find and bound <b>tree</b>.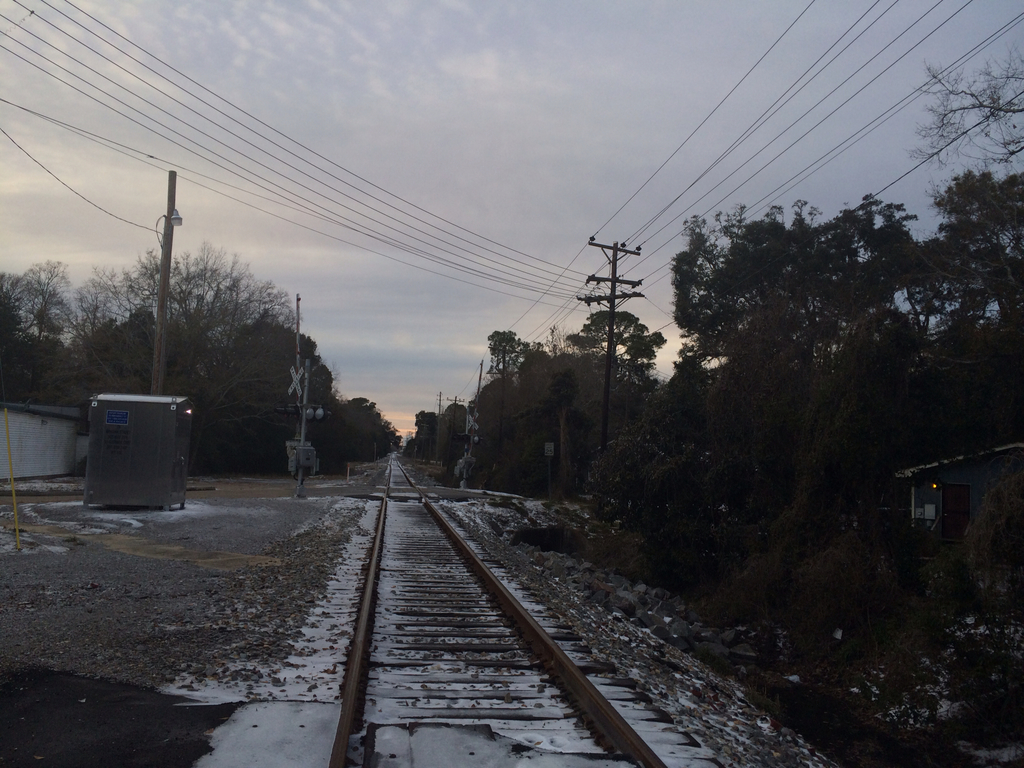
Bound: <bbox>912, 161, 1023, 353</bbox>.
